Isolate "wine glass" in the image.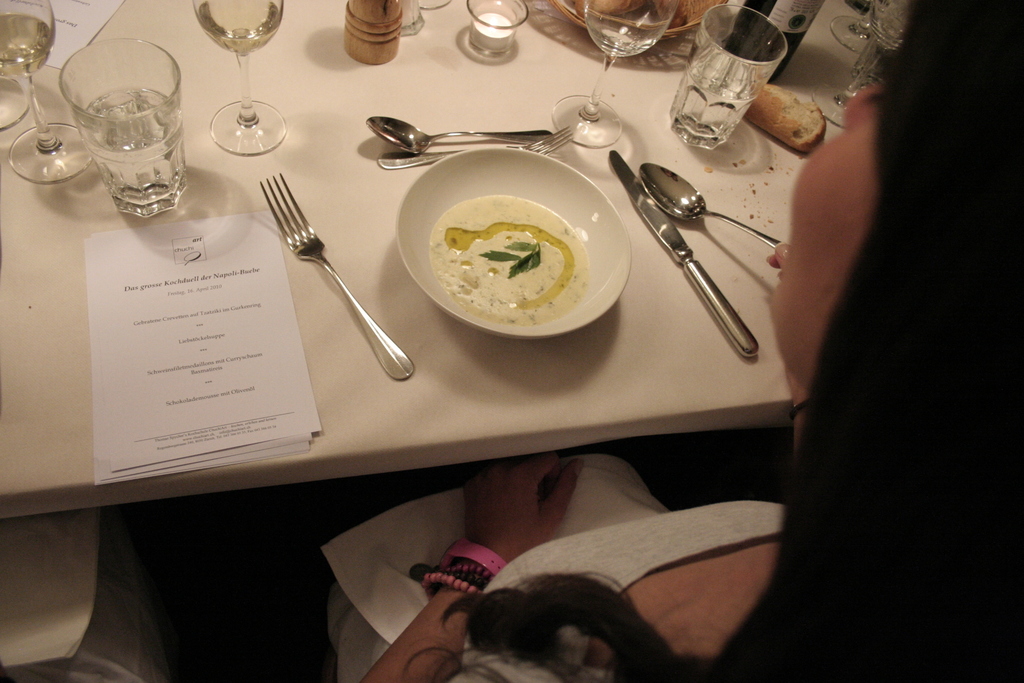
Isolated region: x1=552 y1=0 x2=679 y2=146.
